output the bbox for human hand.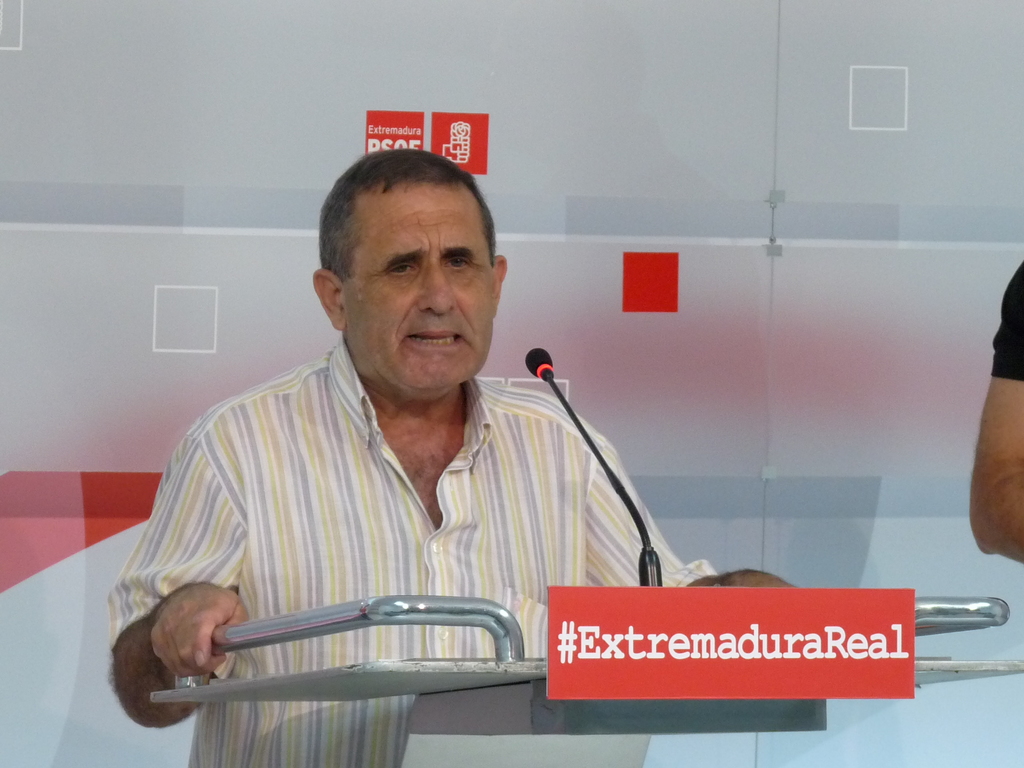
738 572 794 588.
